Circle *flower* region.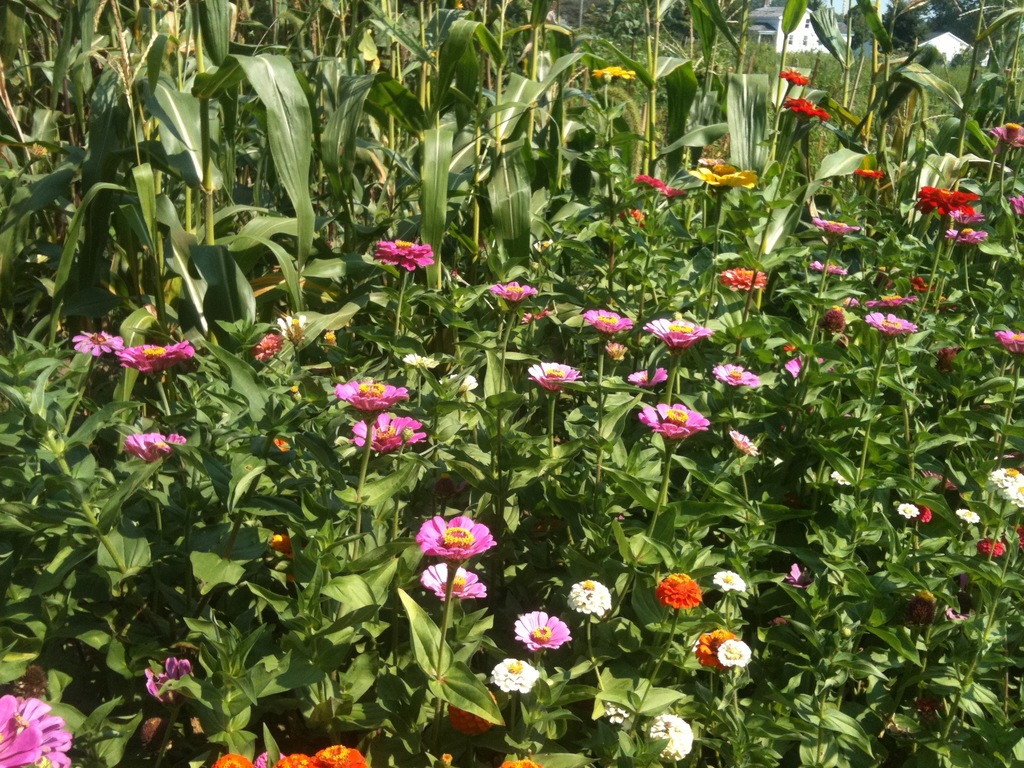
Region: [128, 424, 196, 468].
